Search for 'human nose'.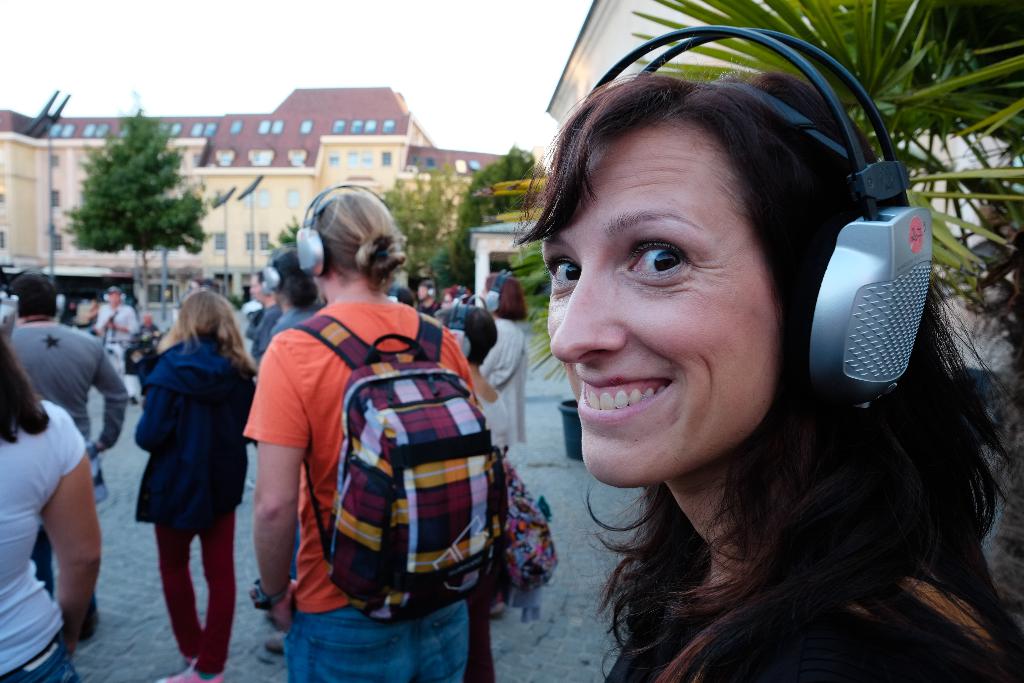
Found at 547:259:624:364.
